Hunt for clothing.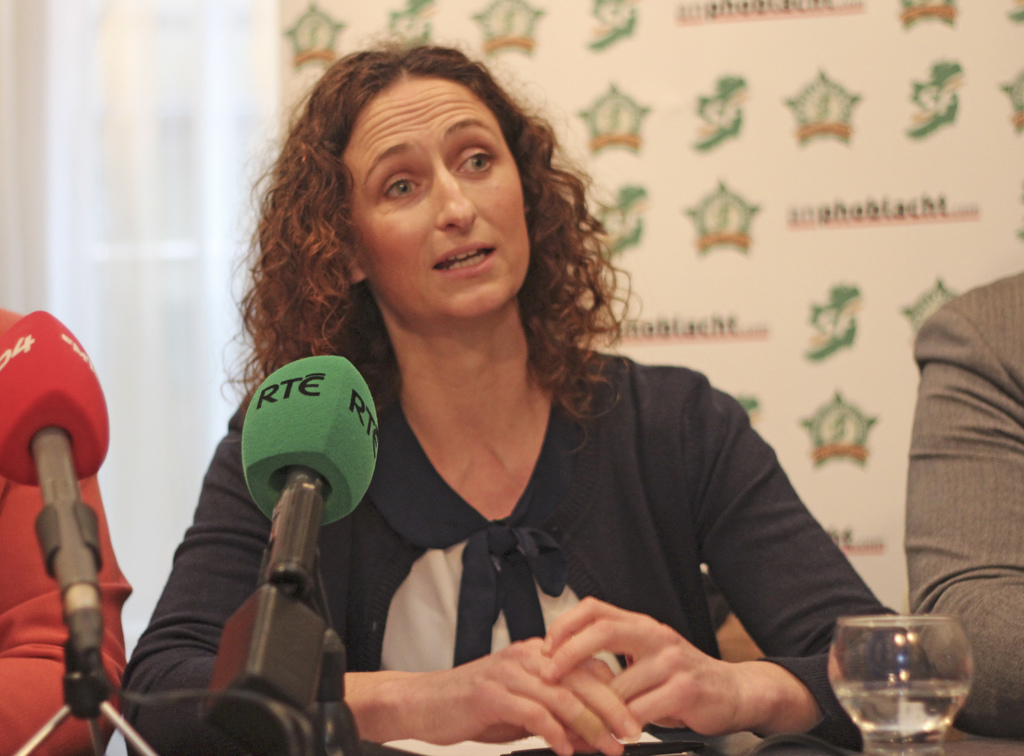
Hunted down at BBox(908, 265, 1023, 755).
